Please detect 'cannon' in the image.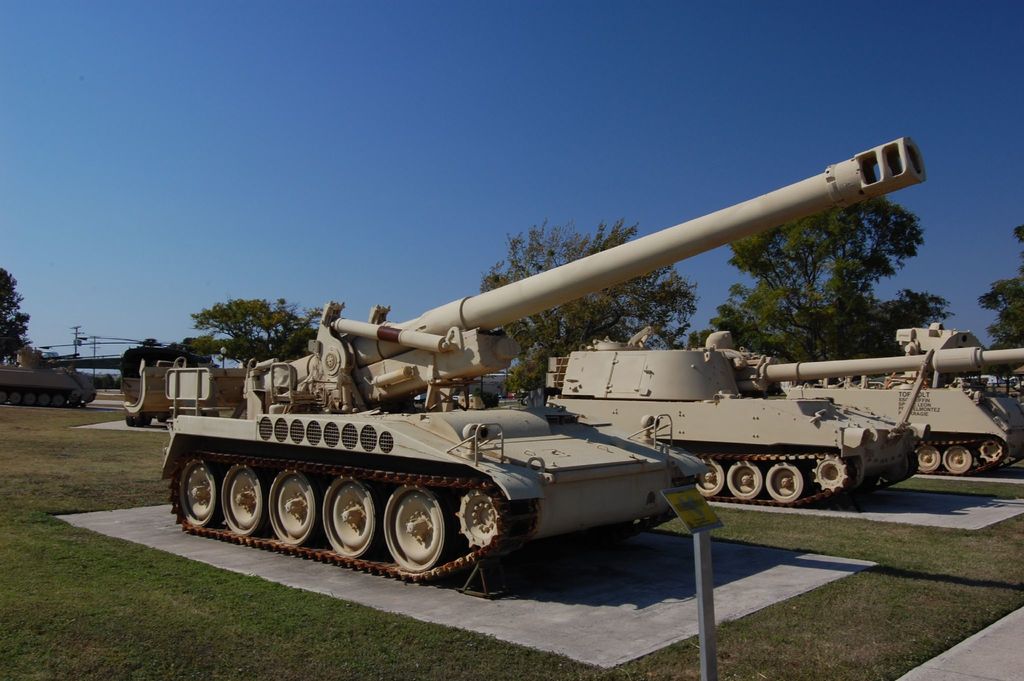
0, 343, 145, 407.
